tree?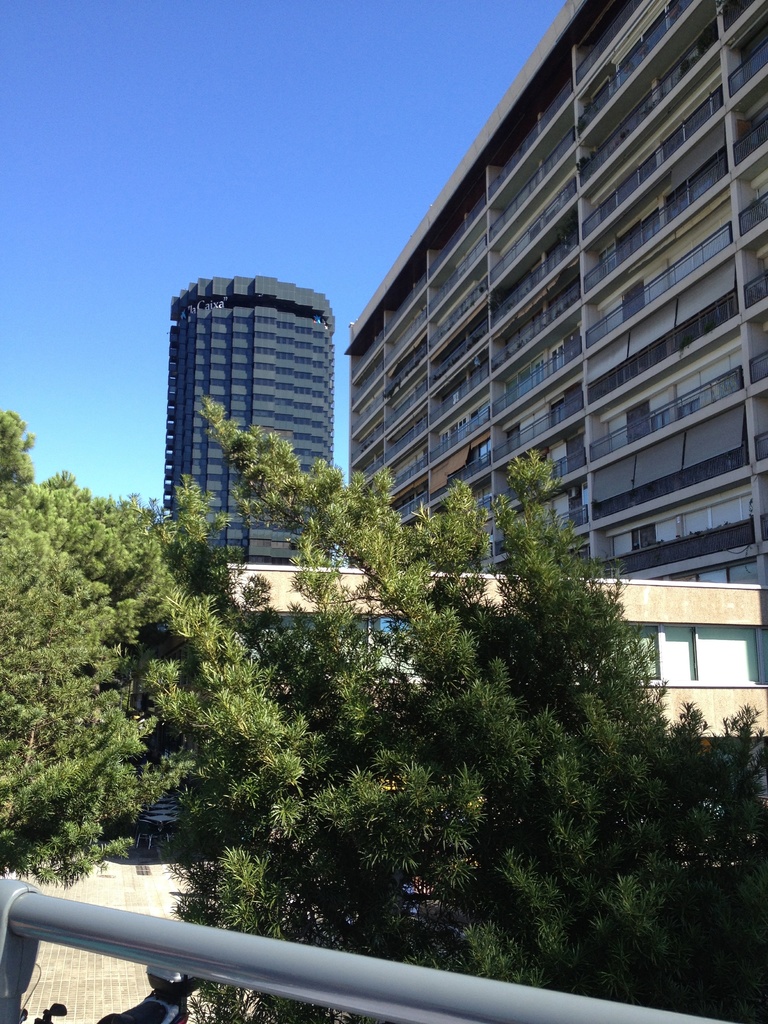
l=170, t=393, r=767, b=1023
